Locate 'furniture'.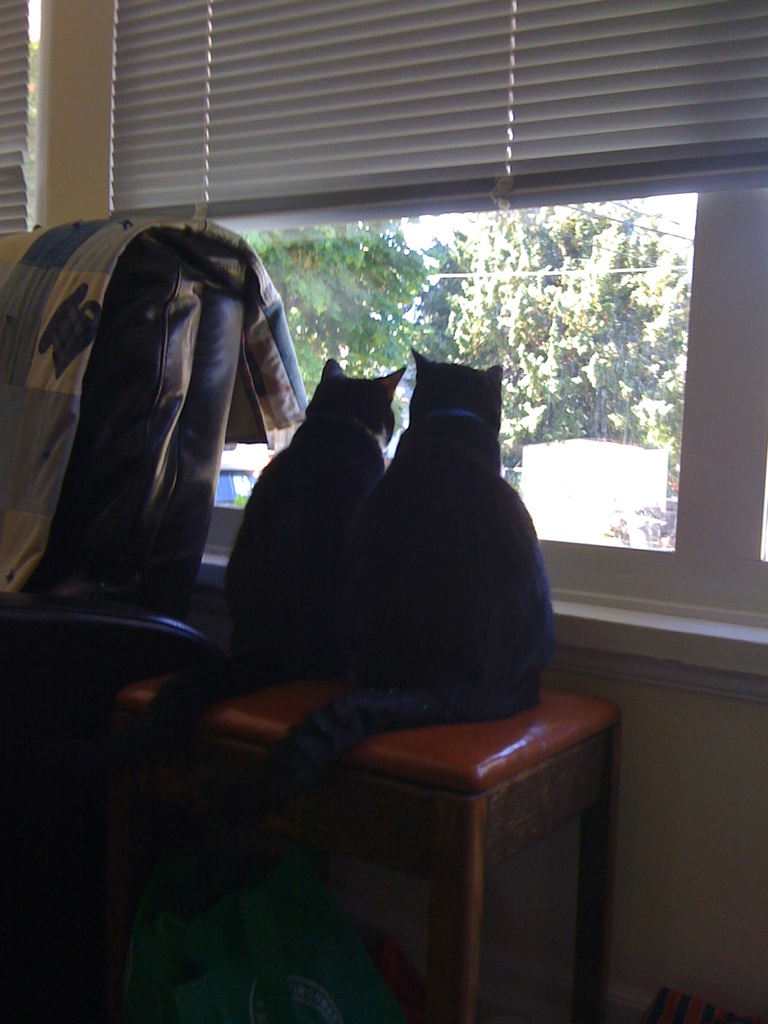
Bounding box: x1=112 y1=691 x2=612 y2=1023.
